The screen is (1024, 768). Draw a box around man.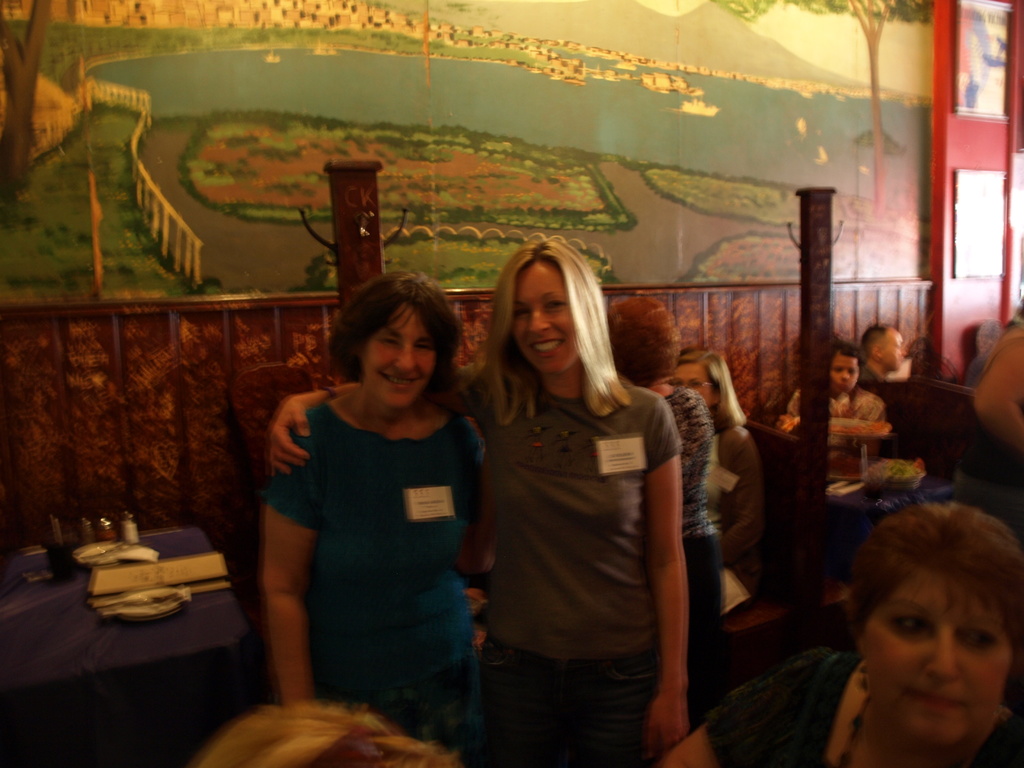
region(852, 312, 916, 419).
